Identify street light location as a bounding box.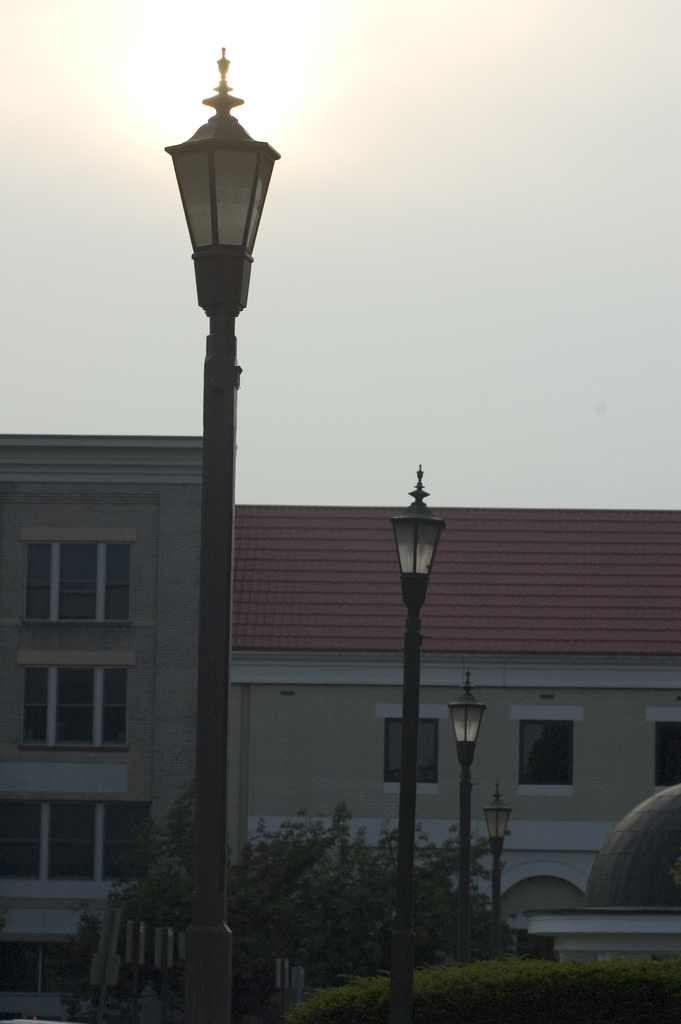
detection(446, 669, 488, 955).
